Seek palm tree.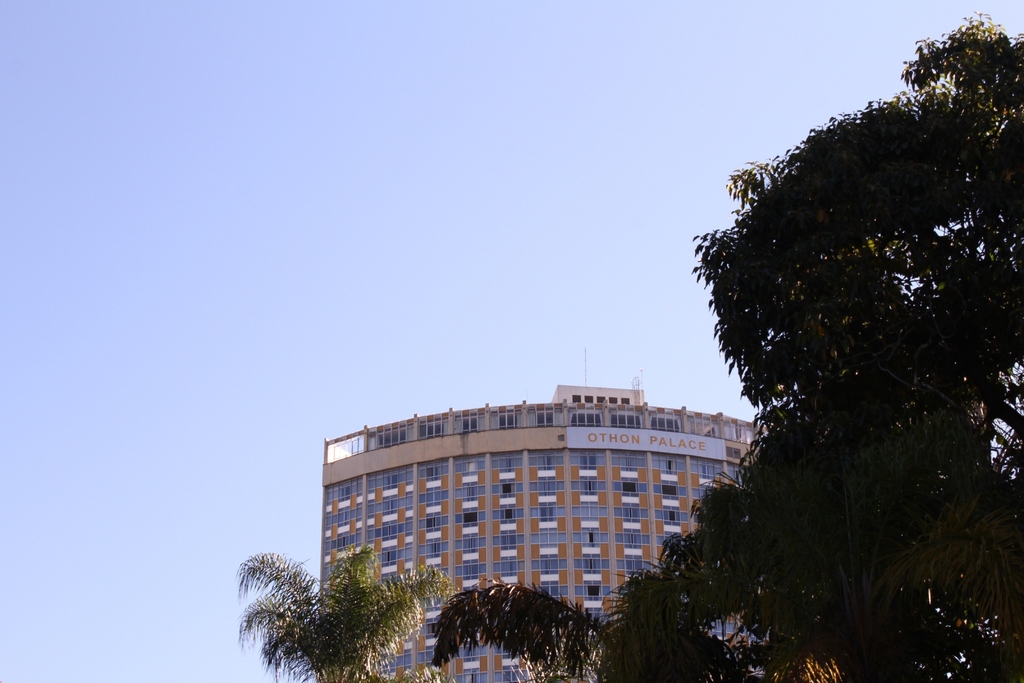
bbox=[445, 579, 586, 667].
